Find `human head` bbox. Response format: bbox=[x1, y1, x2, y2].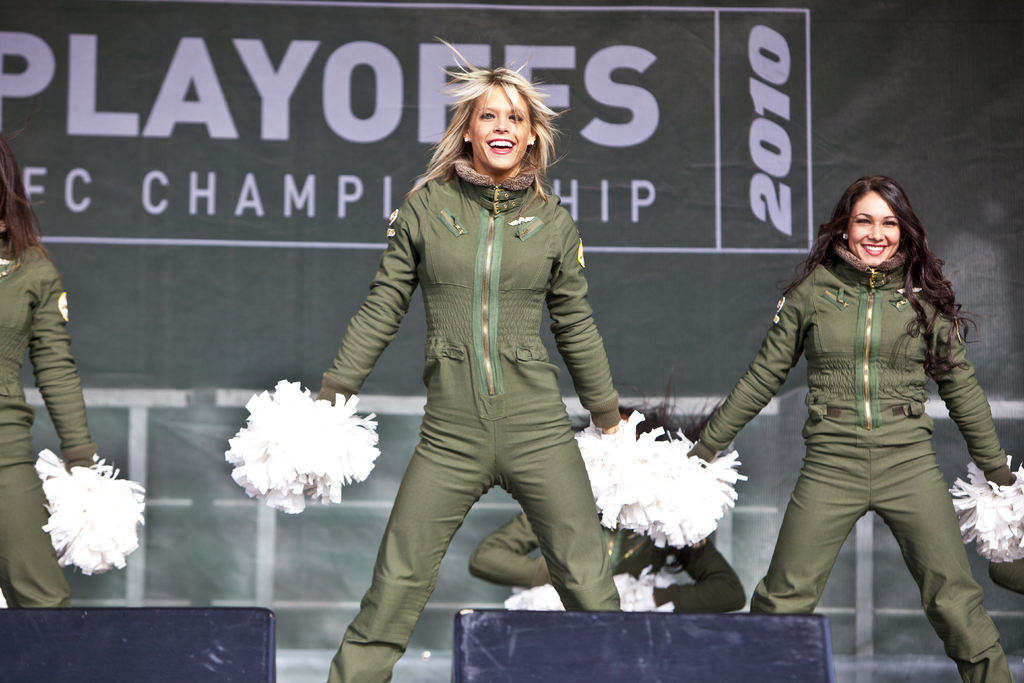
bbox=[824, 174, 915, 286].
